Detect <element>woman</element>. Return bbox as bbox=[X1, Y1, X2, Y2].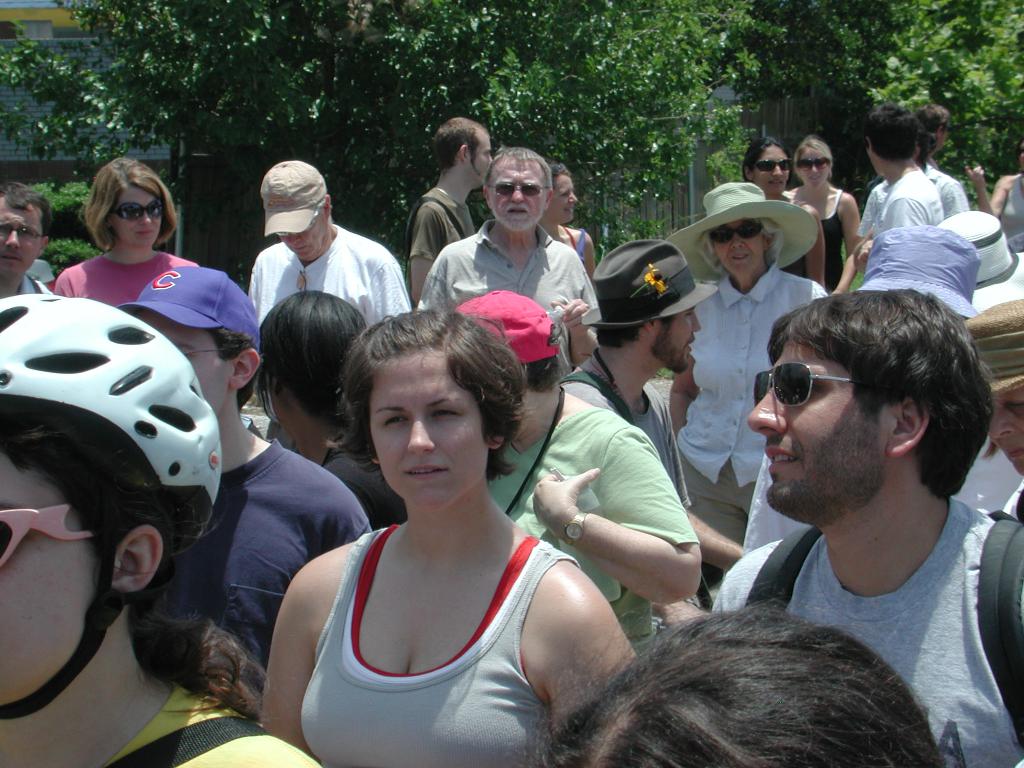
bbox=[667, 182, 828, 590].
